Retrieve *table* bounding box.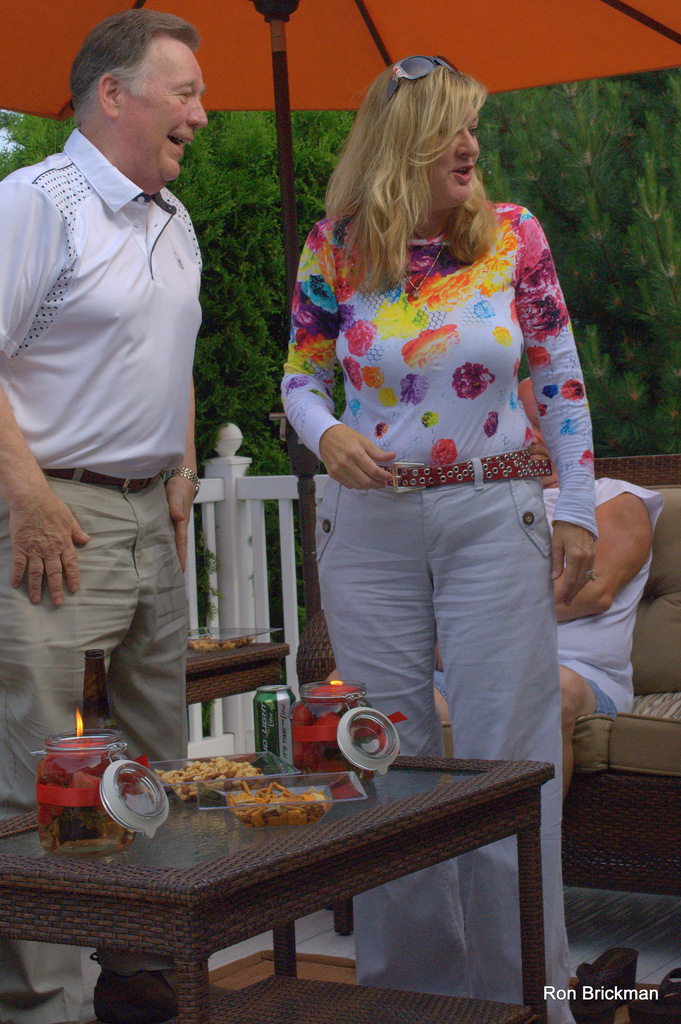
Bounding box: <bbox>88, 620, 286, 742</bbox>.
